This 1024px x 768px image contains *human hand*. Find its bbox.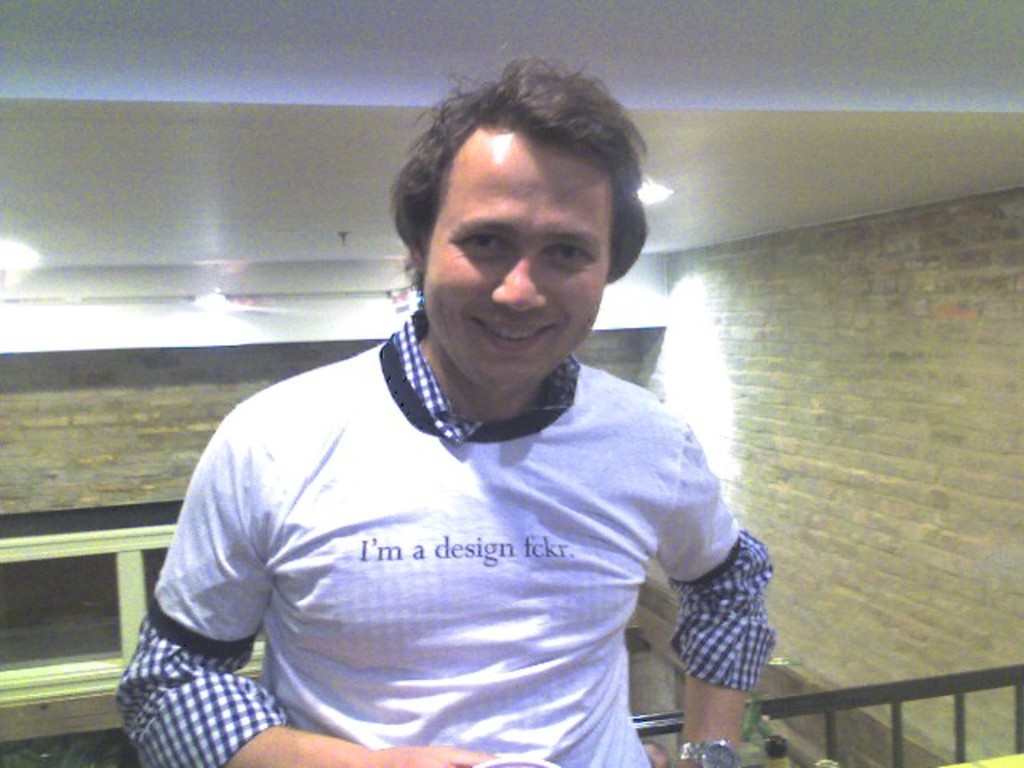
pyautogui.locateOnScreen(366, 742, 501, 766).
